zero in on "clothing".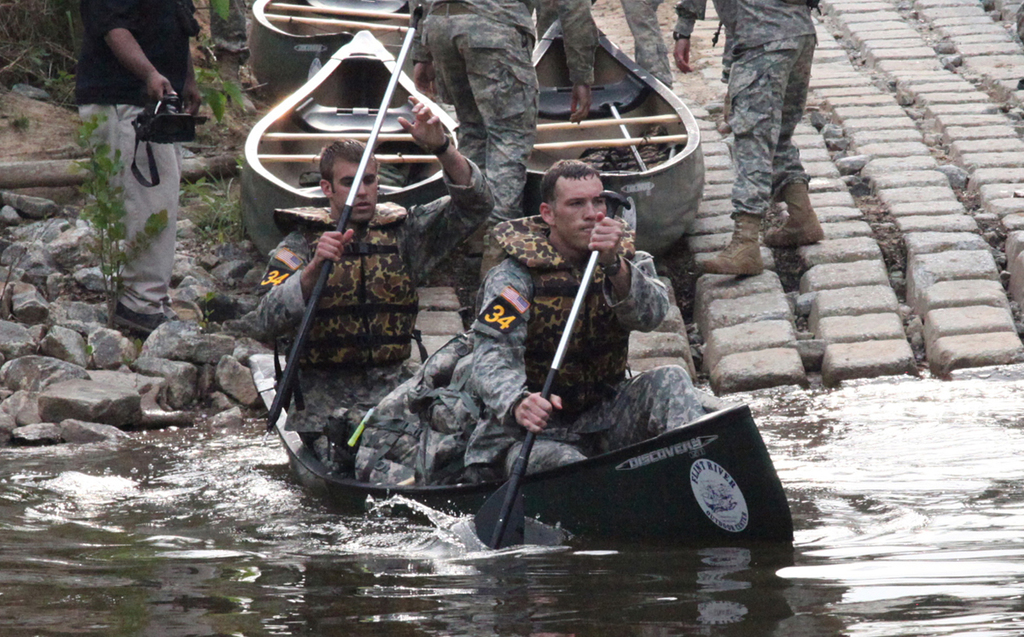
Zeroed in: select_region(417, 0, 538, 227).
